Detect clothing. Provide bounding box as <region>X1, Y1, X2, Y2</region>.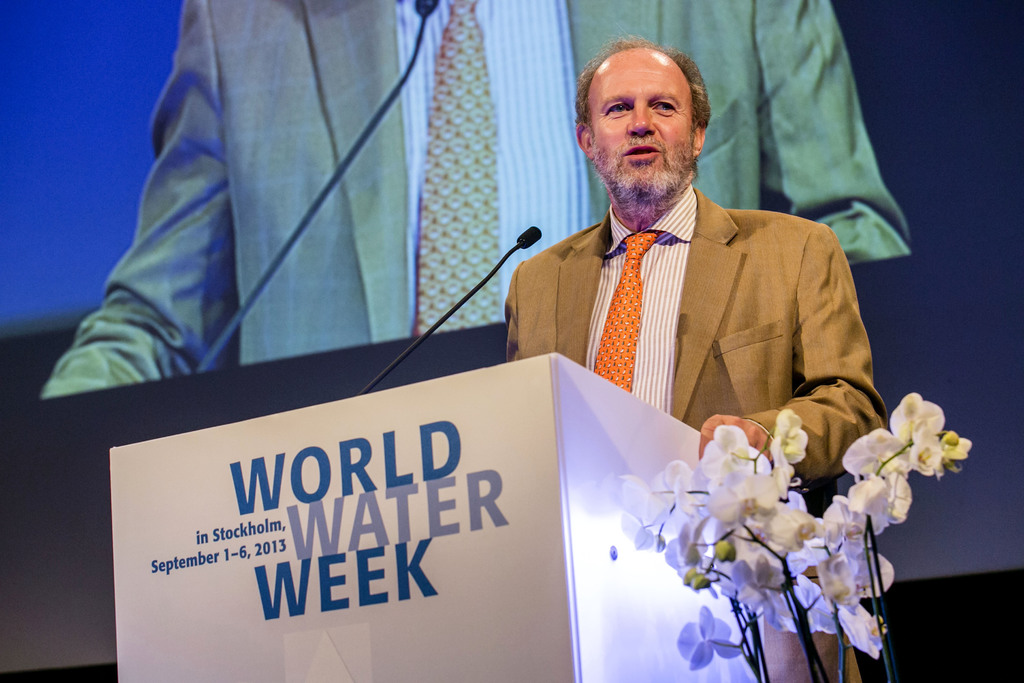
<region>502, 188, 889, 682</region>.
